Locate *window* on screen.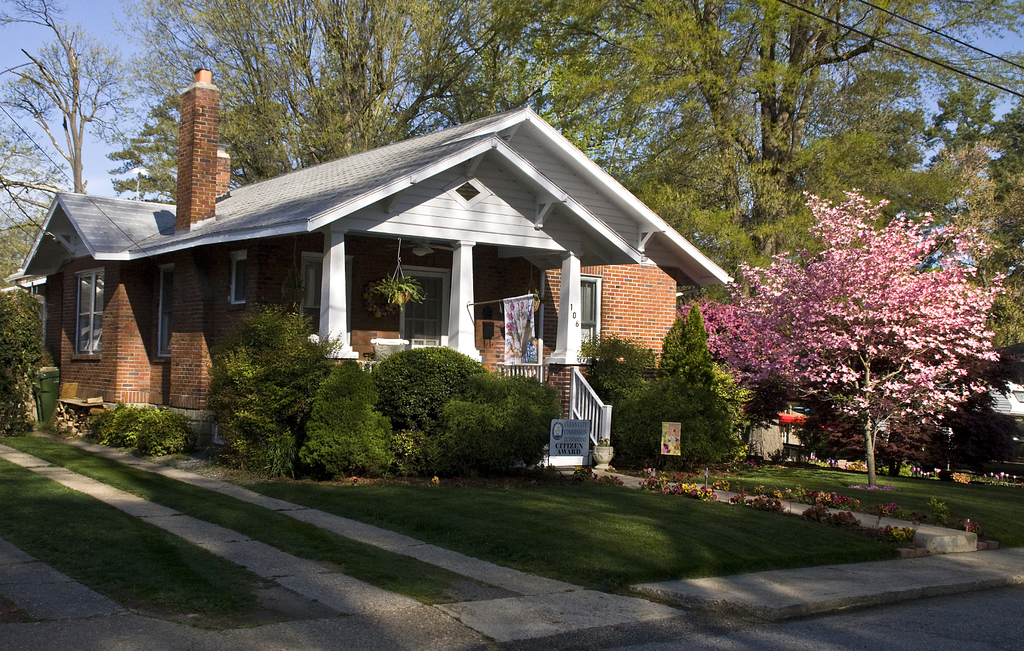
On screen at bbox=[577, 275, 598, 359].
